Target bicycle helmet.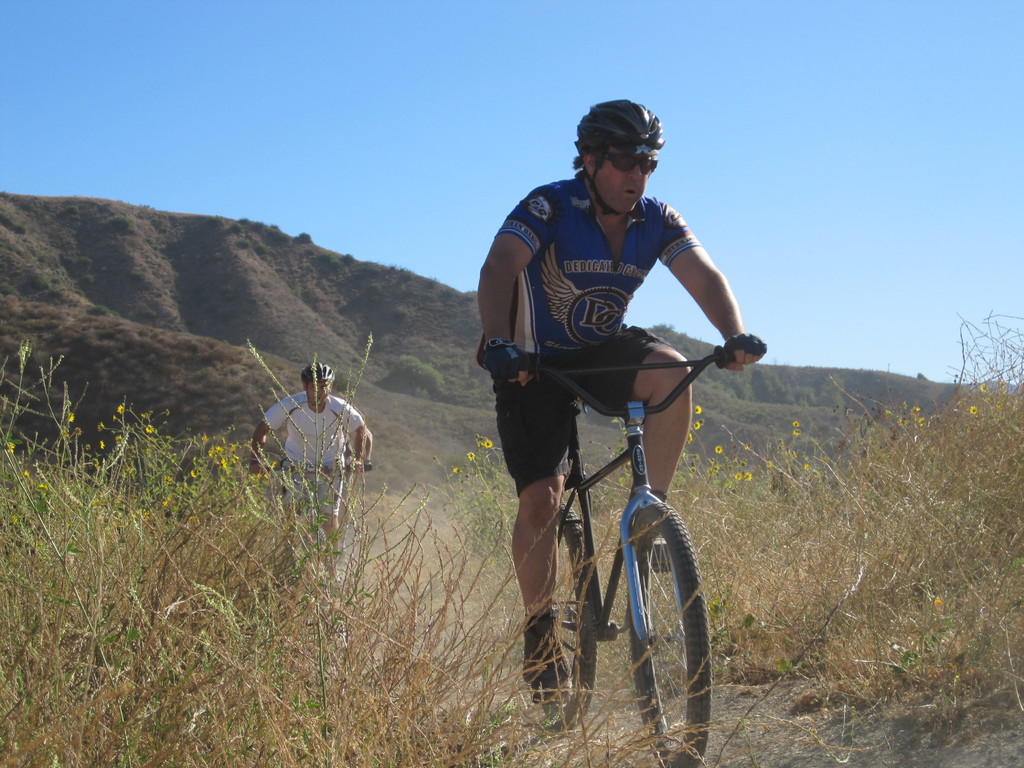
Target region: (303, 362, 331, 388).
